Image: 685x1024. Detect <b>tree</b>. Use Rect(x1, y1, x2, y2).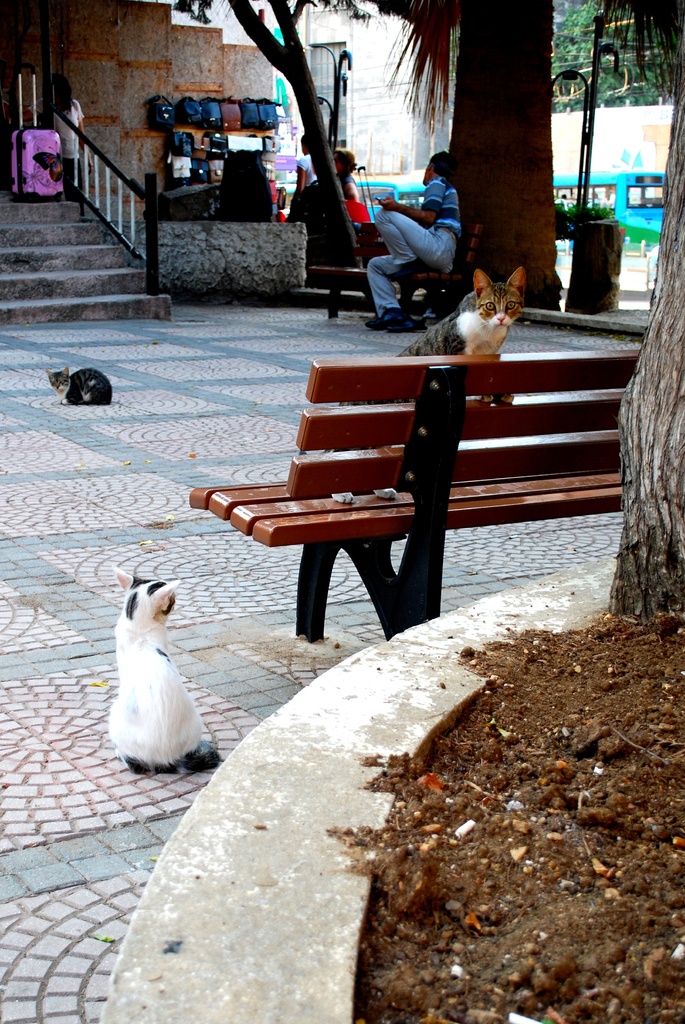
Rect(357, 0, 562, 316).
